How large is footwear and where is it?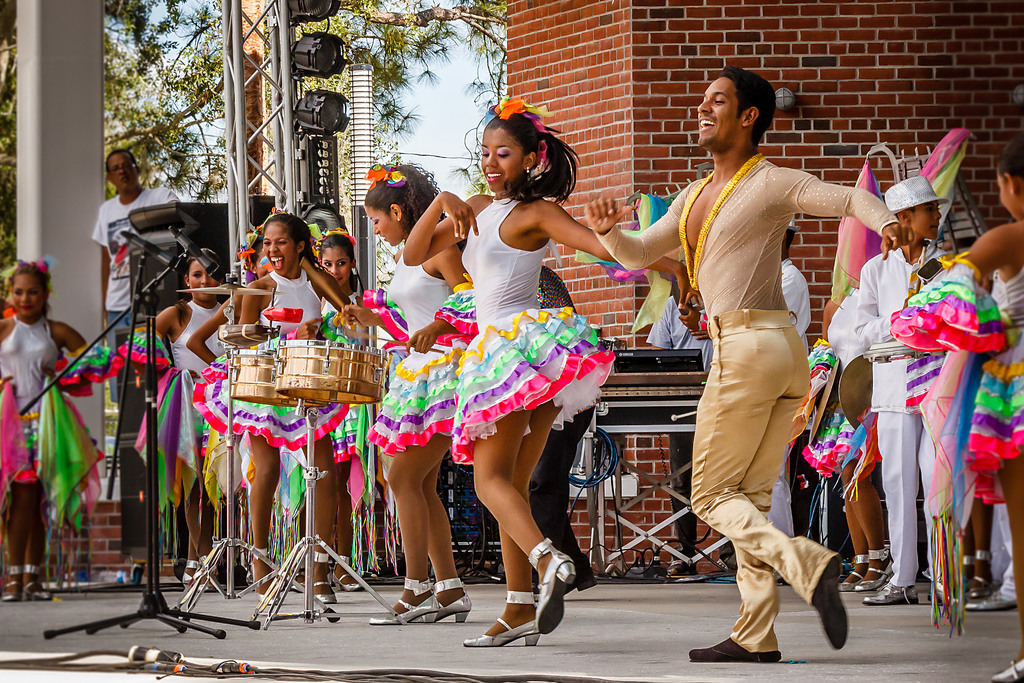
Bounding box: box(684, 634, 780, 661).
